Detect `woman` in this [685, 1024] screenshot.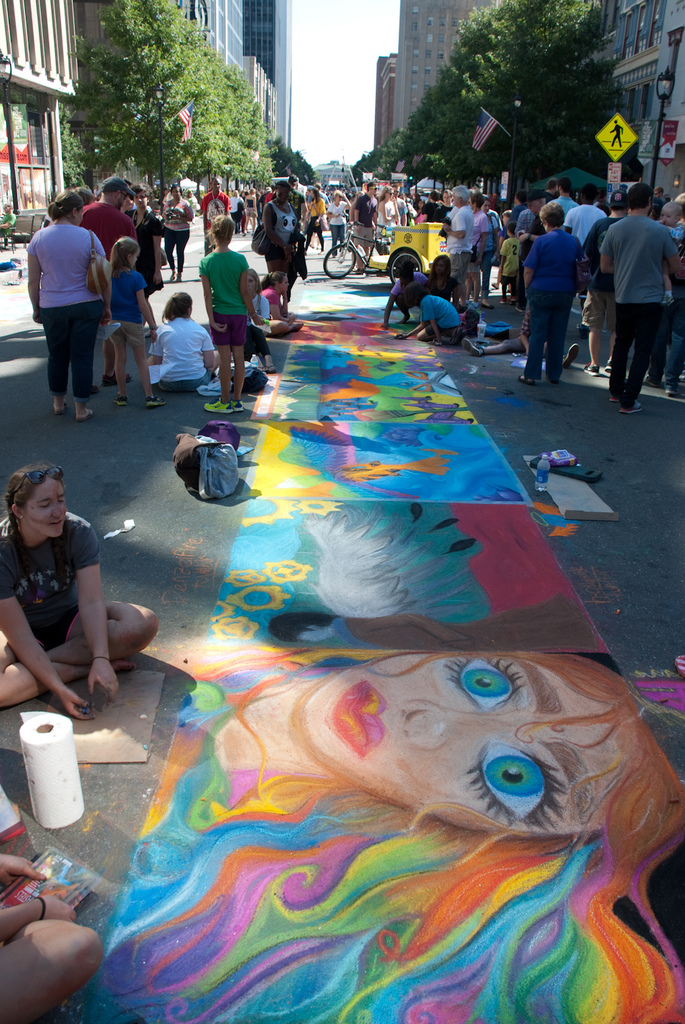
Detection: 420/257/469/314.
